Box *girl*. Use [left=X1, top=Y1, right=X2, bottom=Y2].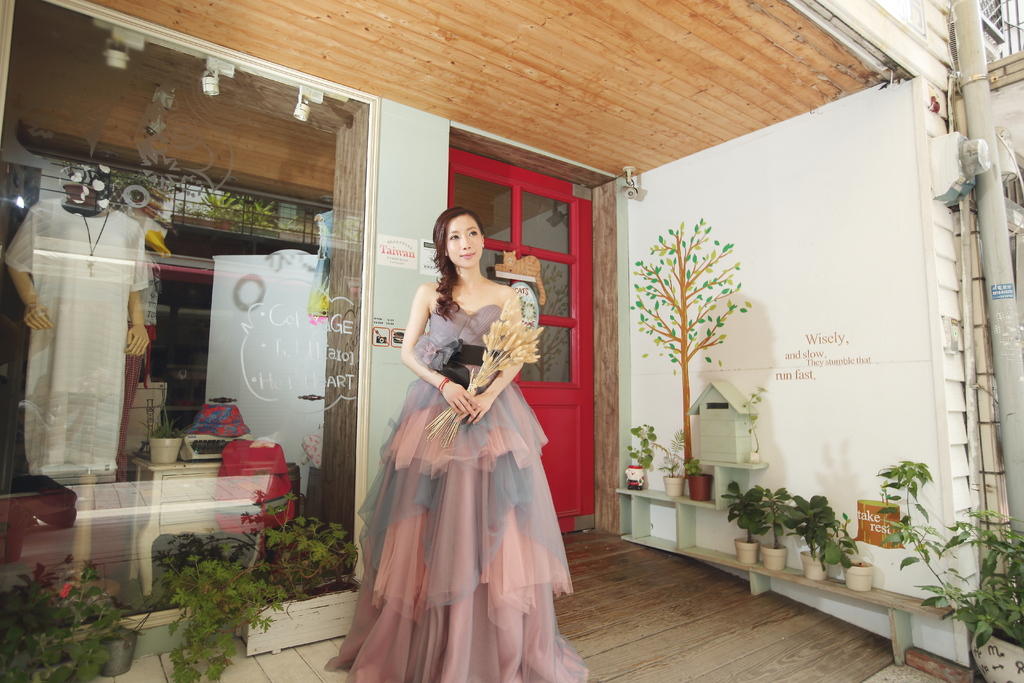
[left=324, top=202, right=600, bottom=682].
